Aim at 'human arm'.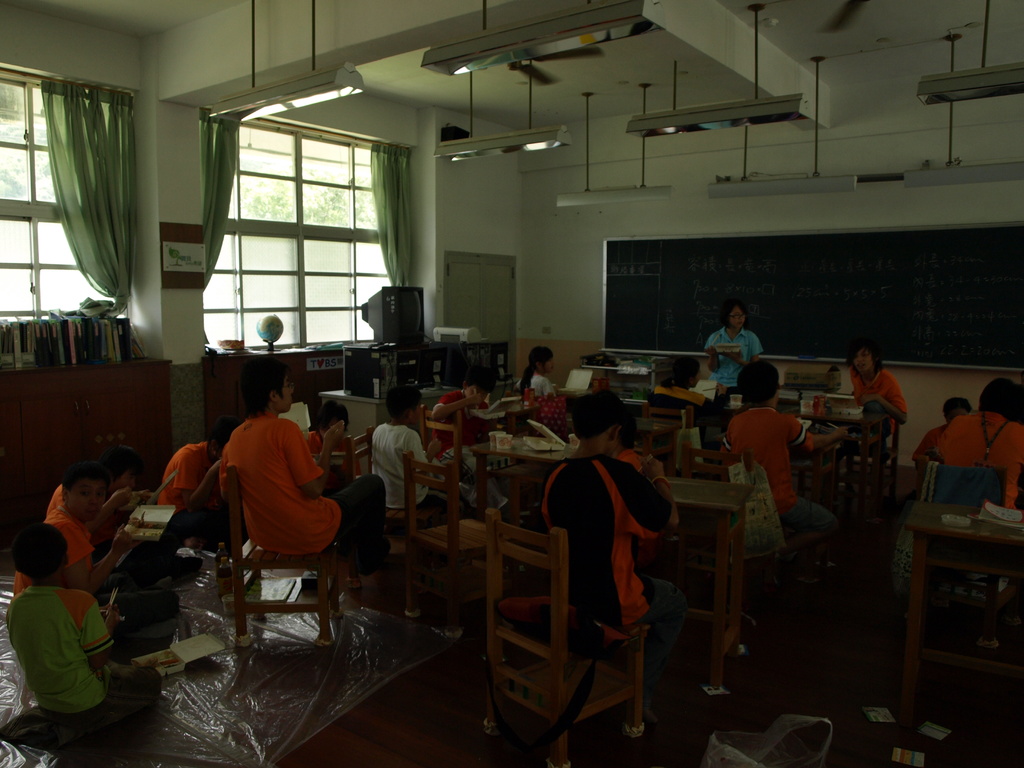
Aimed at [173,451,225,509].
